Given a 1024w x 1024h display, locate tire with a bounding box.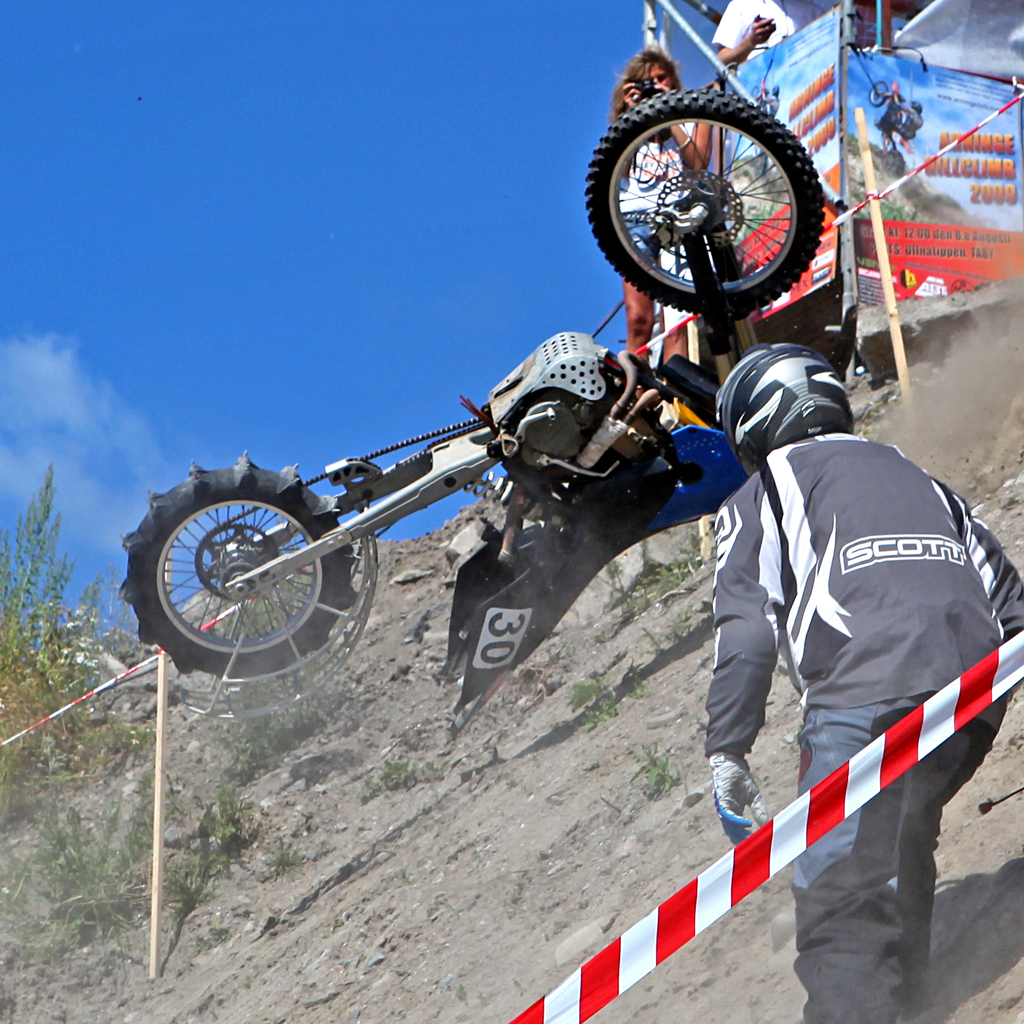
Located: detection(120, 448, 361, 682).
